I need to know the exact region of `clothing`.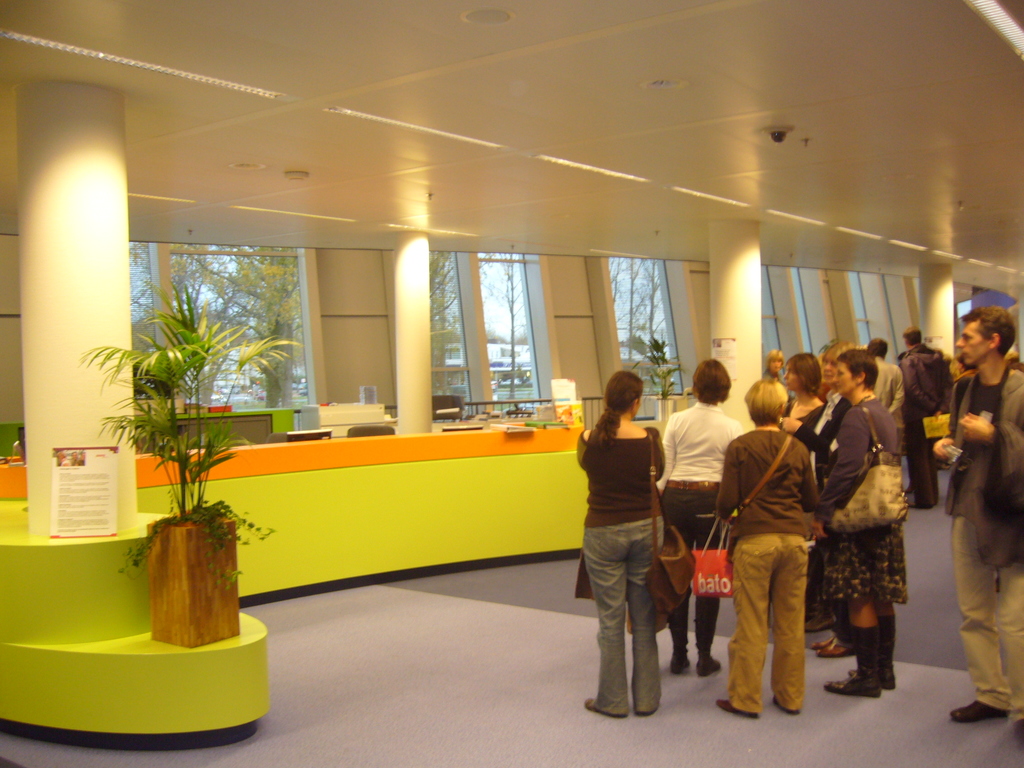
Region: (879, 358, 915, 430).
